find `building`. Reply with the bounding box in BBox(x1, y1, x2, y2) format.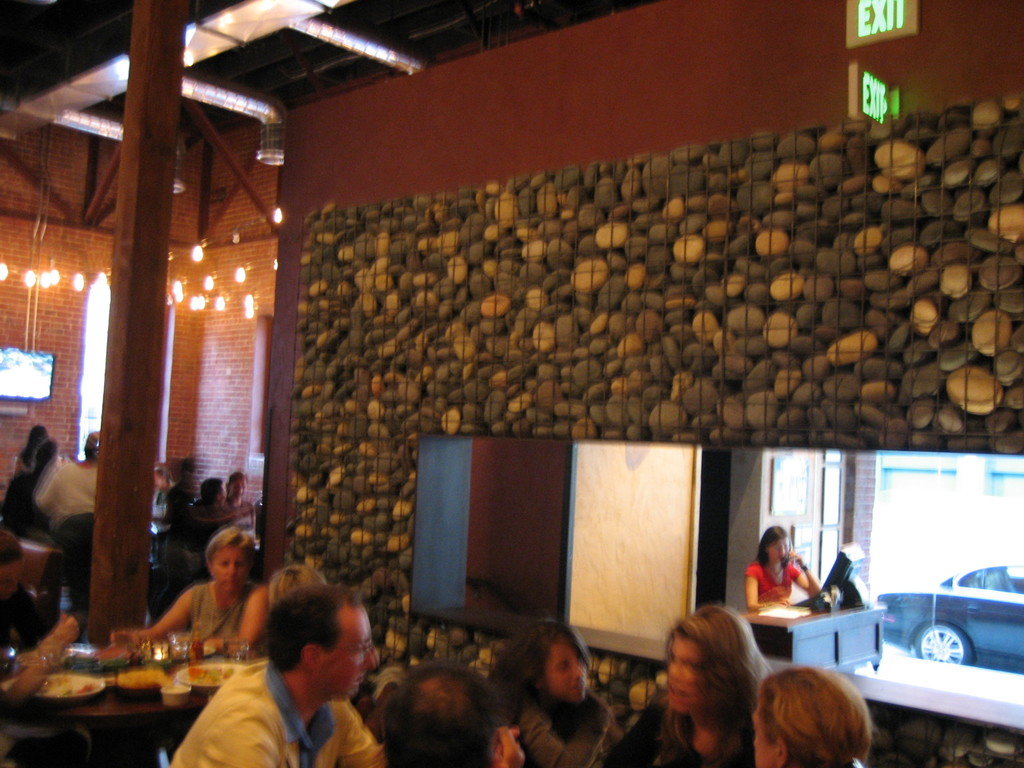
BBox(0, 0, 1023, 767).
